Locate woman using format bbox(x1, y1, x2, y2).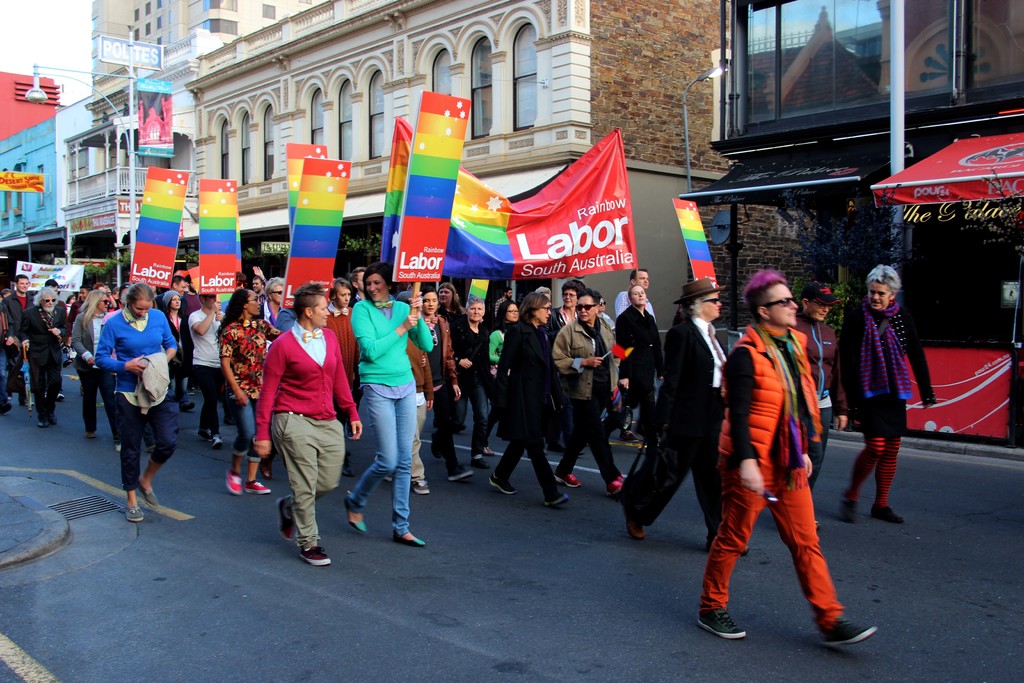
bbox(554, 292, 623, 495).
